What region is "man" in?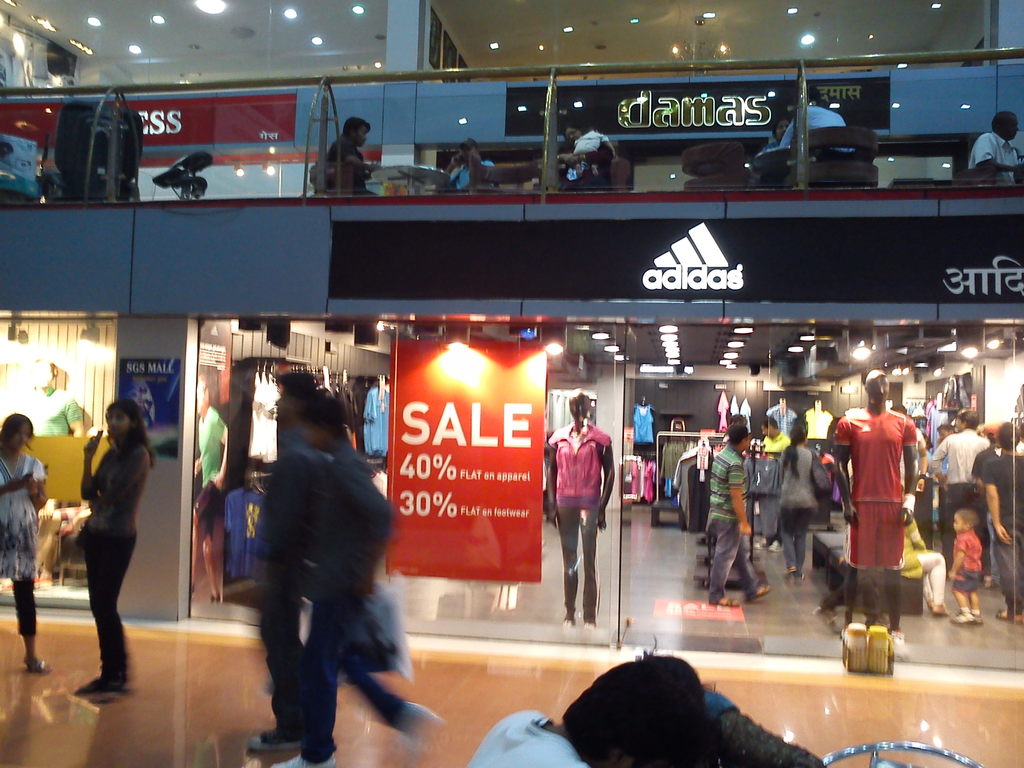
crop(960, 105, 1017, 188).
